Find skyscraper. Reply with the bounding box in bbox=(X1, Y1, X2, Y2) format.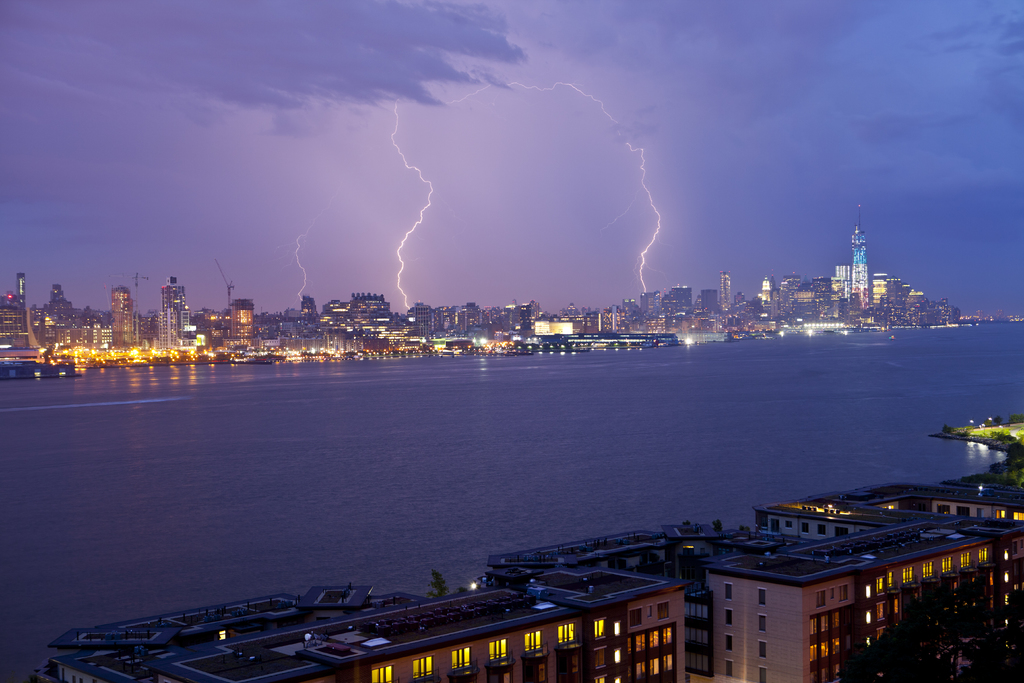
bbox=(157, 270, 189, 352).
